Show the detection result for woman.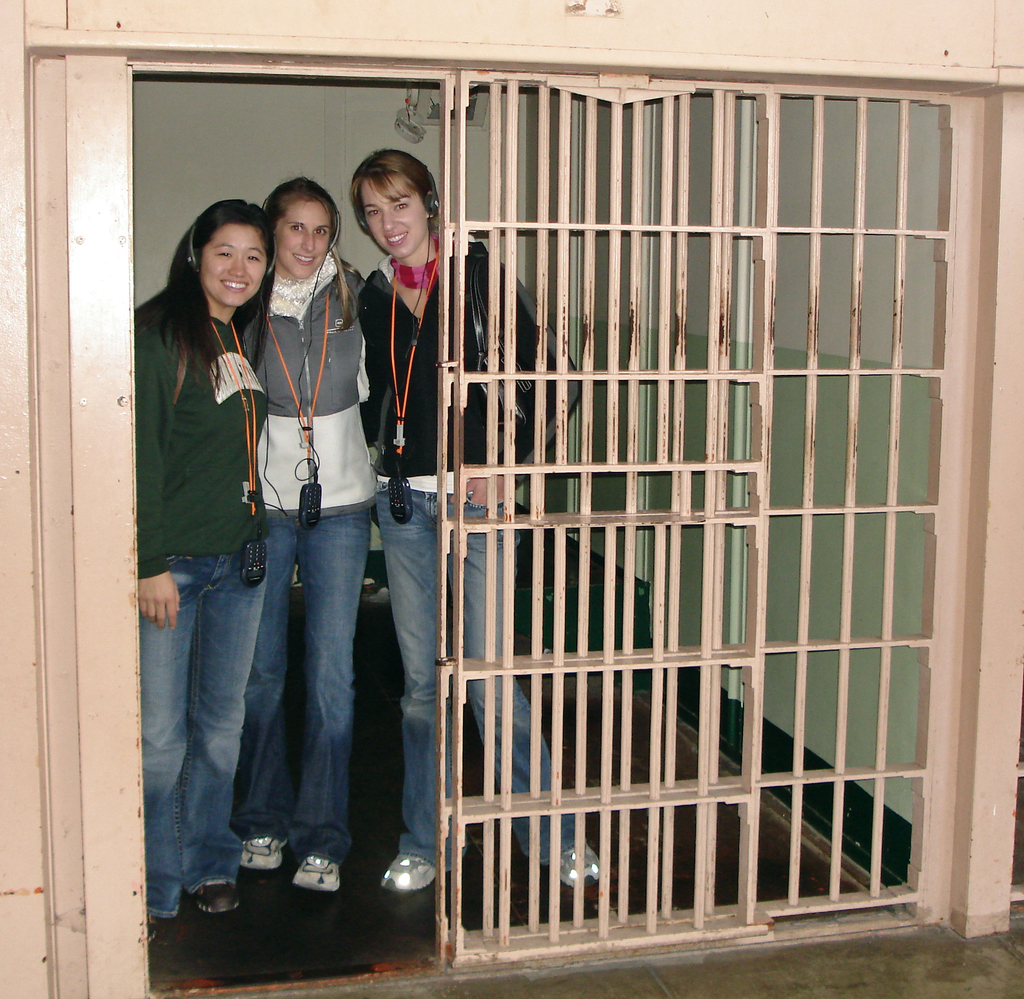
367, 149, 612, 896.
